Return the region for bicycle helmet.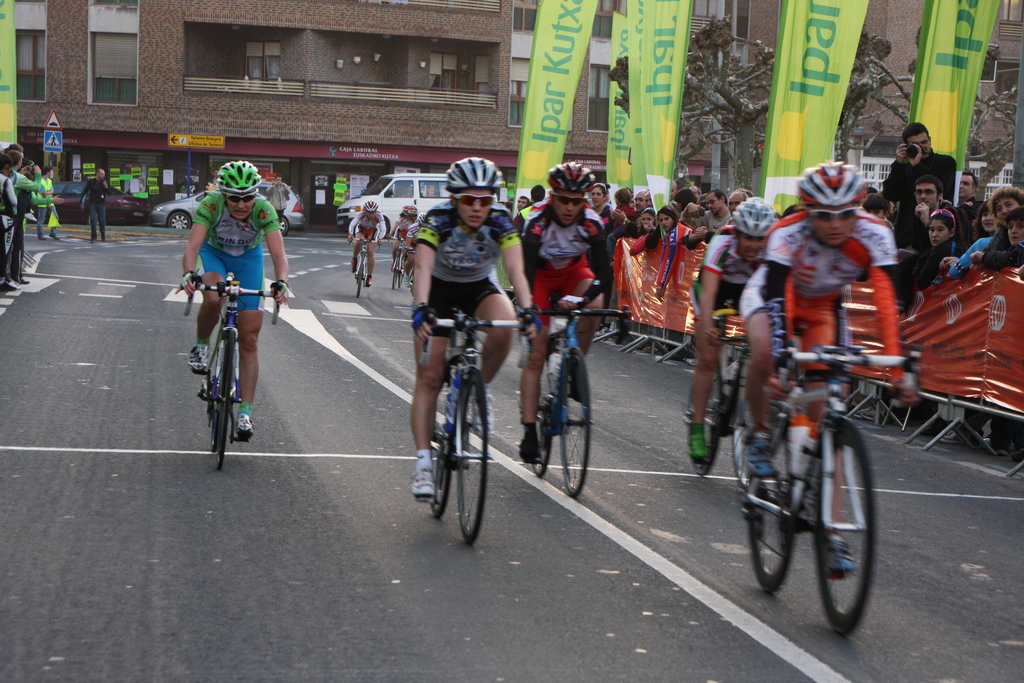
{"left": 541, "top": 163, "right": 596, "bottom": 193}.
